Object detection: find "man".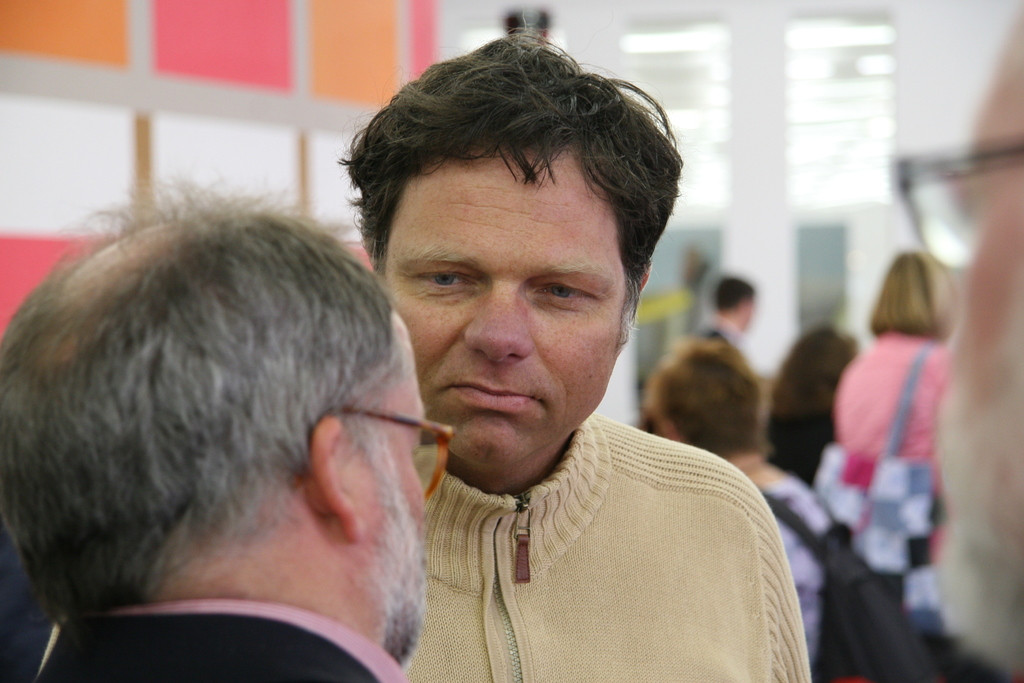
<box>0,168,434,682</box>.
